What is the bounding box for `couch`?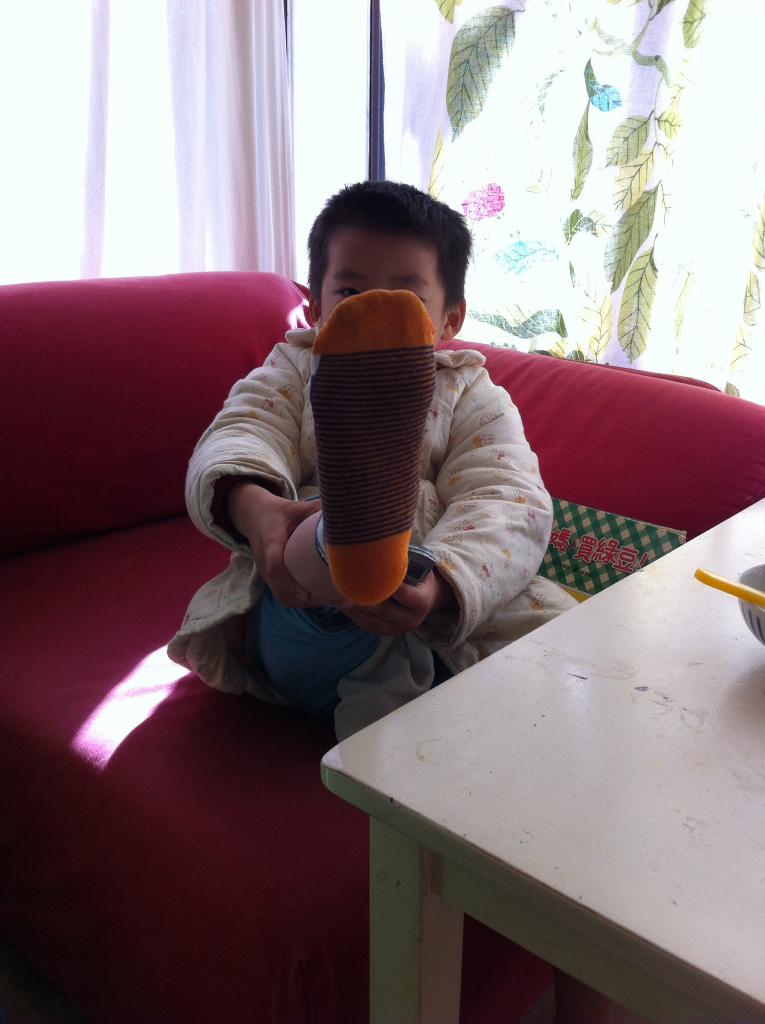
x1=60 y1=198 x2=640 y2=825.
